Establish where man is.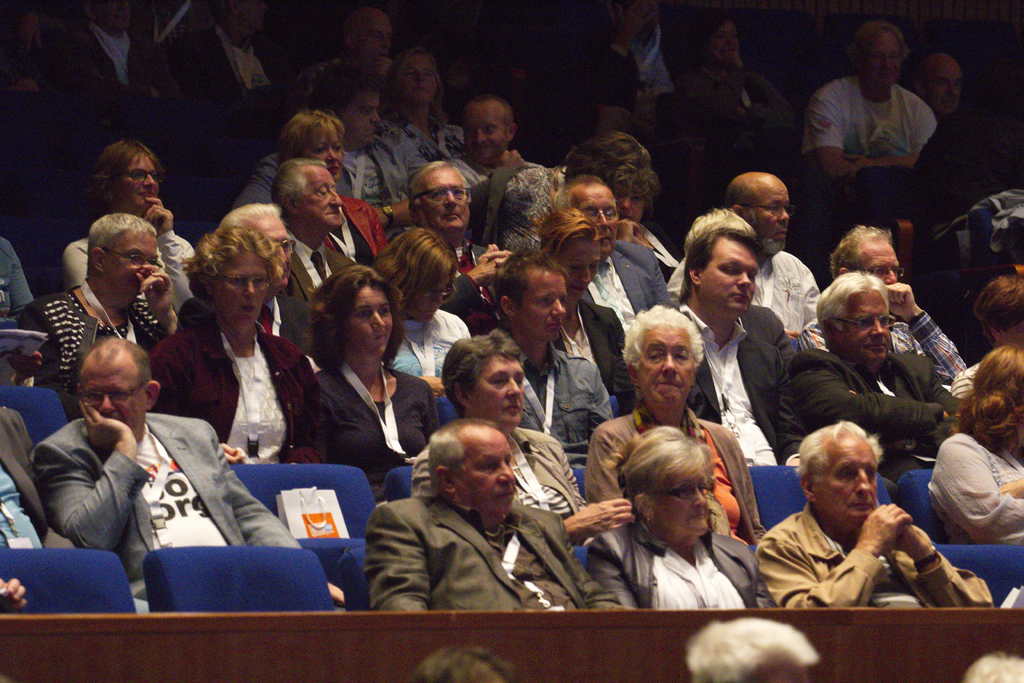
Established at BBox(553, 175, 670, 338).
